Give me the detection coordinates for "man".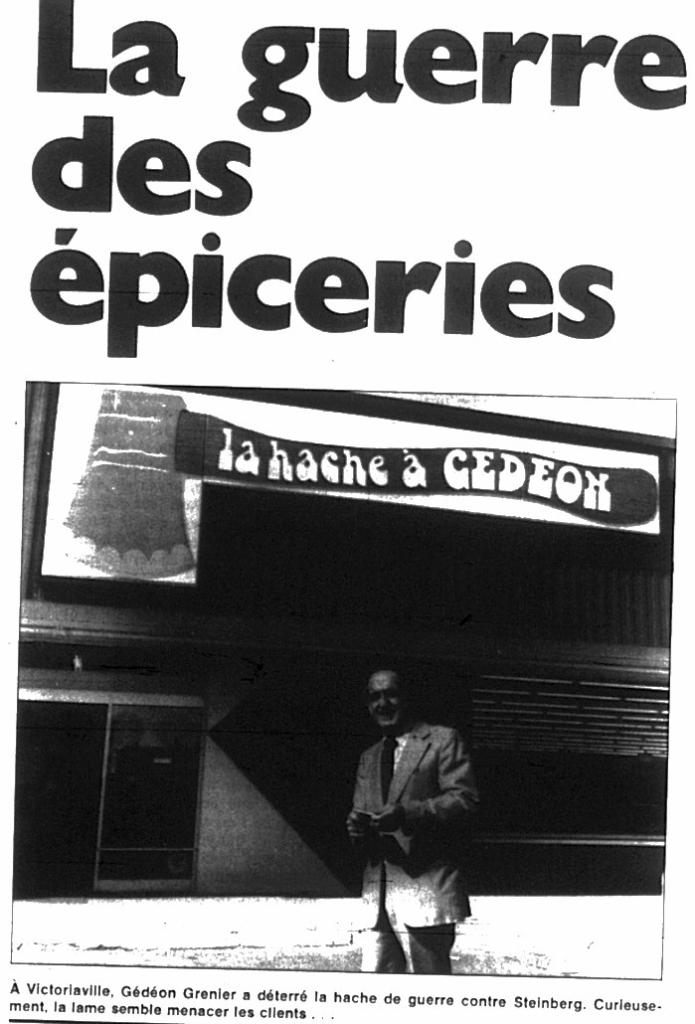
rect(329, 666, 489, 969).
